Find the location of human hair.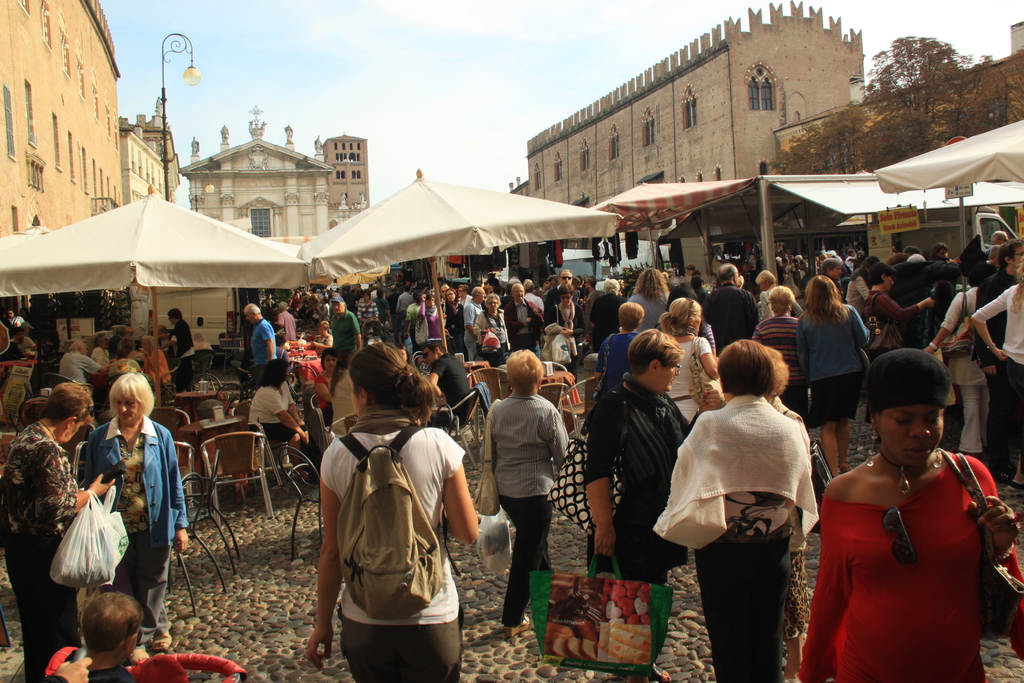
Location: 657,297,701,336.
